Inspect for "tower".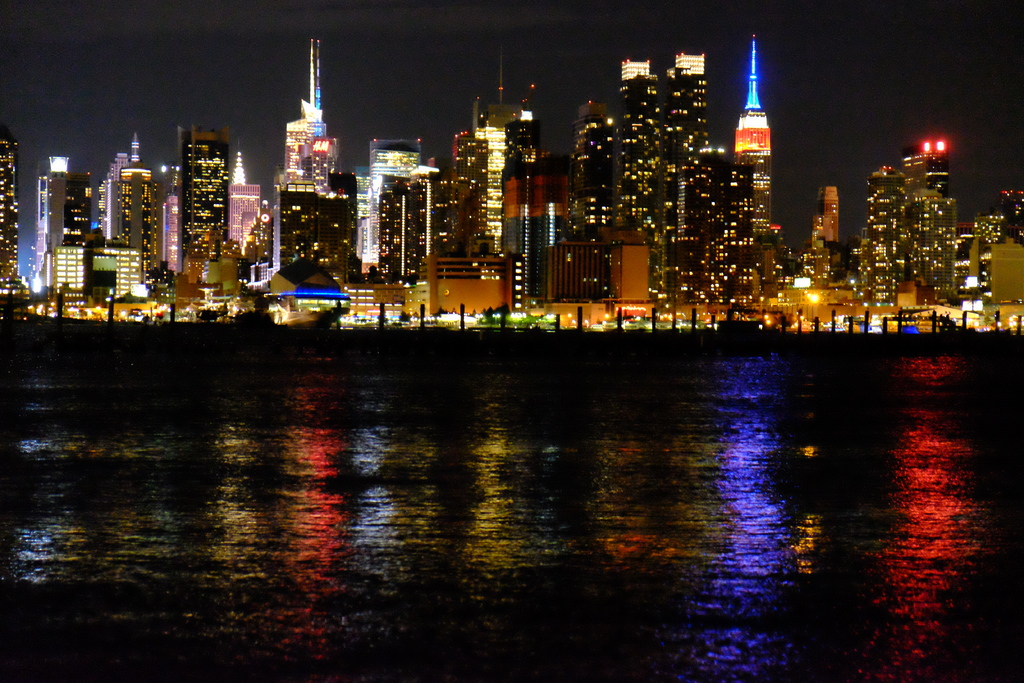
Inspection: rect(283, 40, 325, 185).
